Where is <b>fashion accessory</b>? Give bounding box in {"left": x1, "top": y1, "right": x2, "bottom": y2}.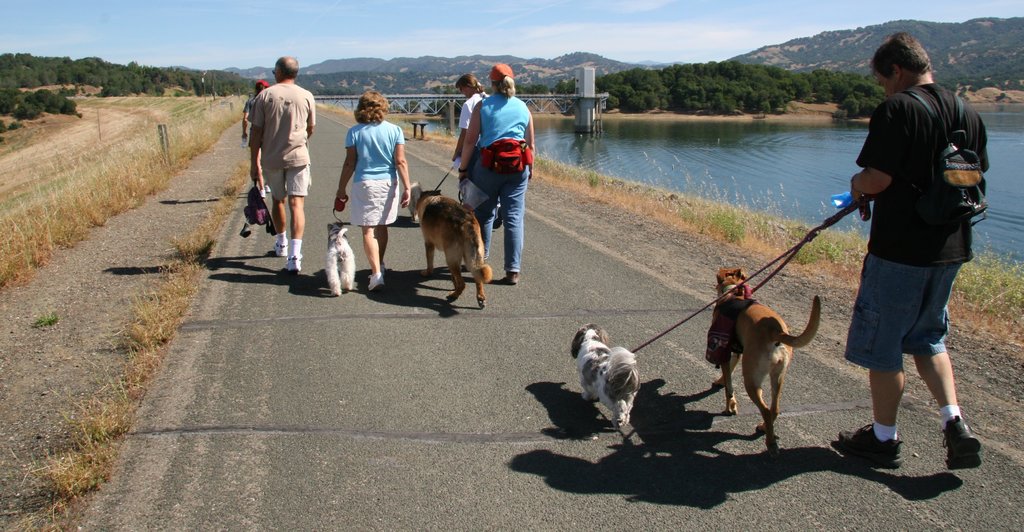
{"left": 238, "top": 183, "right": 278, "bottom": 237}.
